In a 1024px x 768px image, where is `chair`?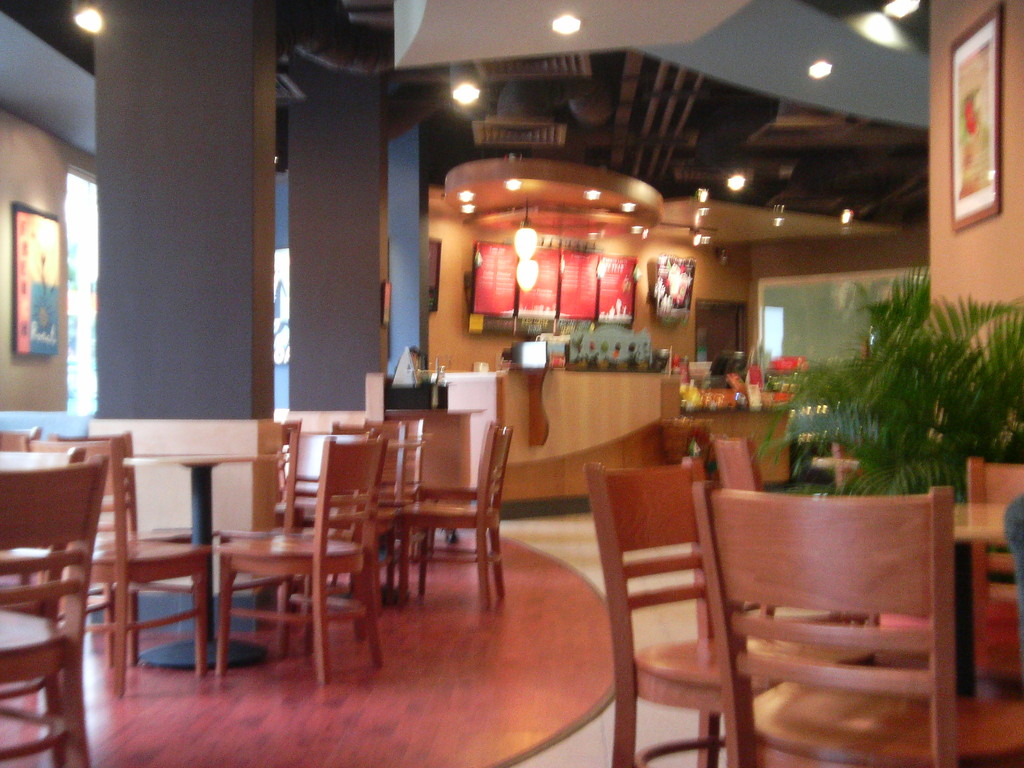
box(22, 436, 211, 700).
